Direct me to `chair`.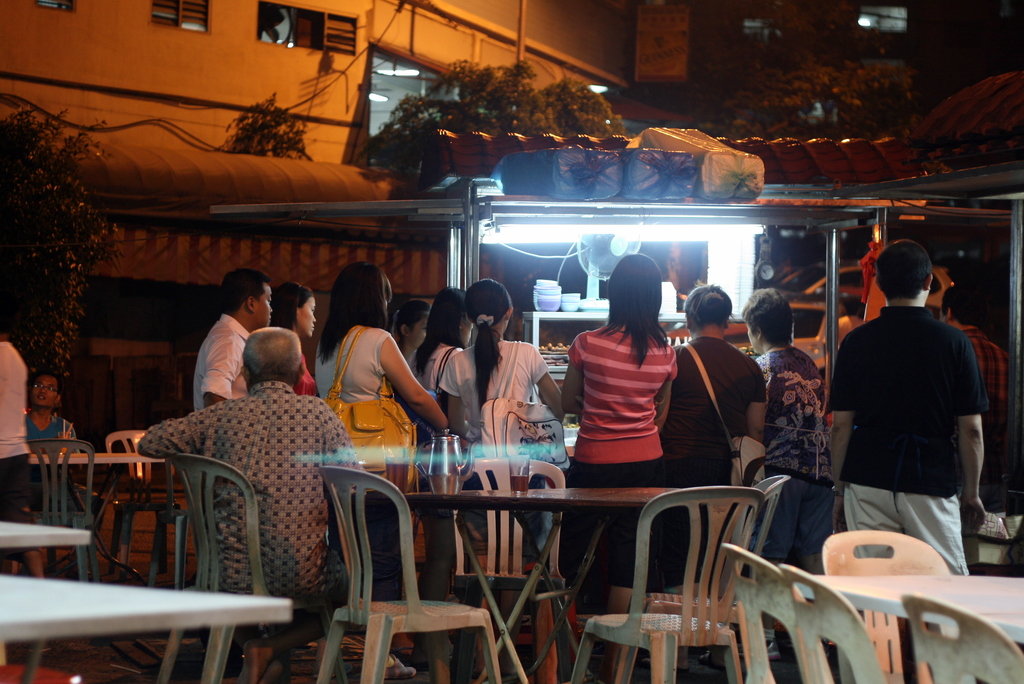
Direction: rect(96, 430, 170, 574).
